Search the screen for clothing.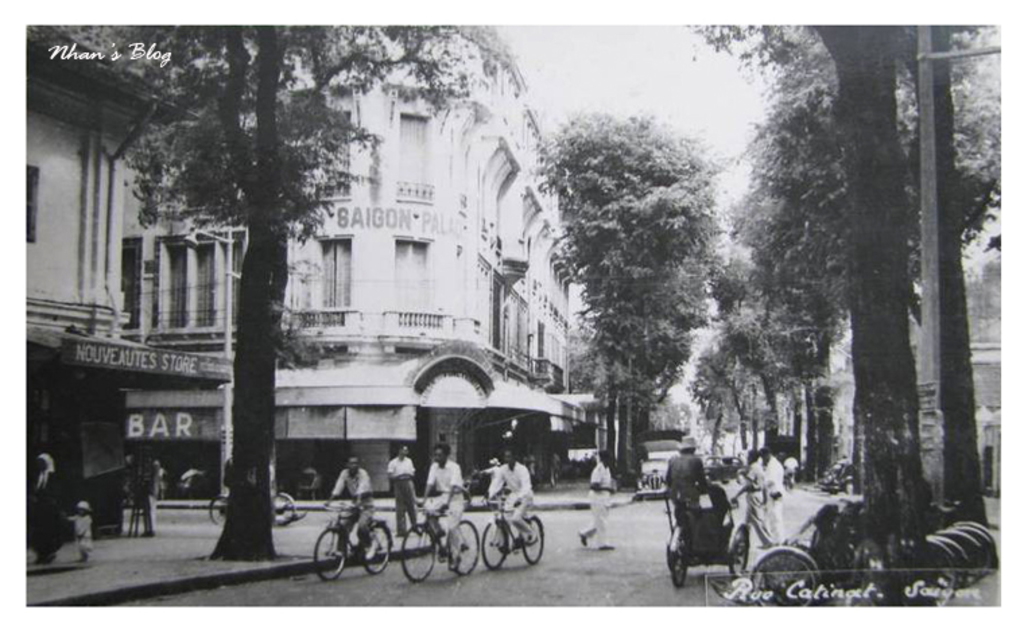
Found at crop(744, 454, 792, 545).
